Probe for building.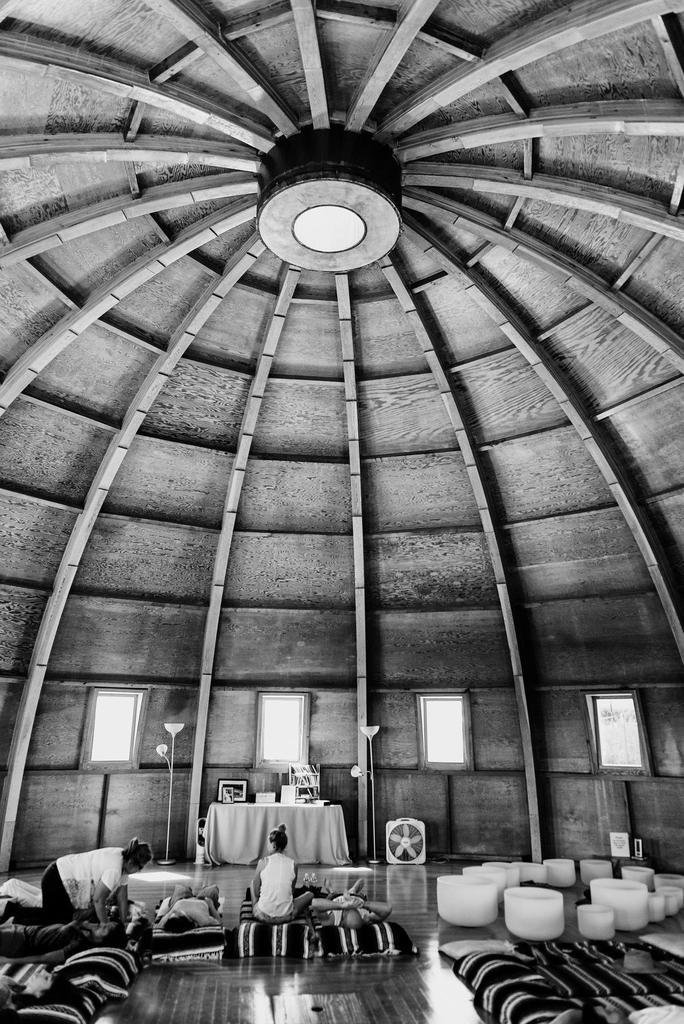
Probe result: l=0, t=0, r=683, b=1023.
